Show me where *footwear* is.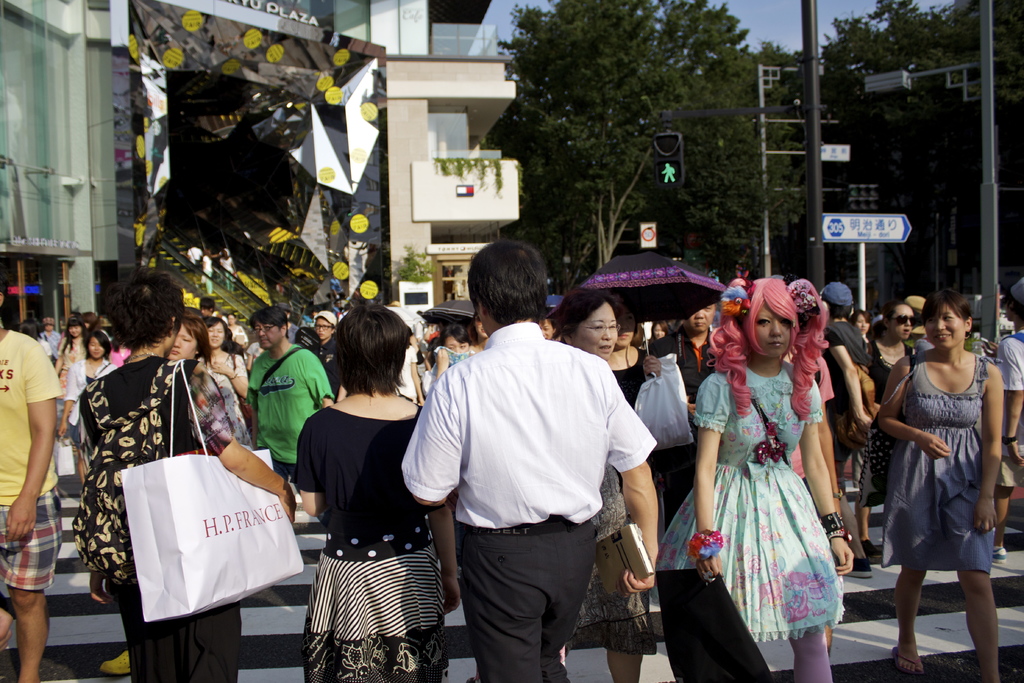
*footwear* is at {"x1": 992, "y1": 547, "x2": 1007, "y2": 565}.
